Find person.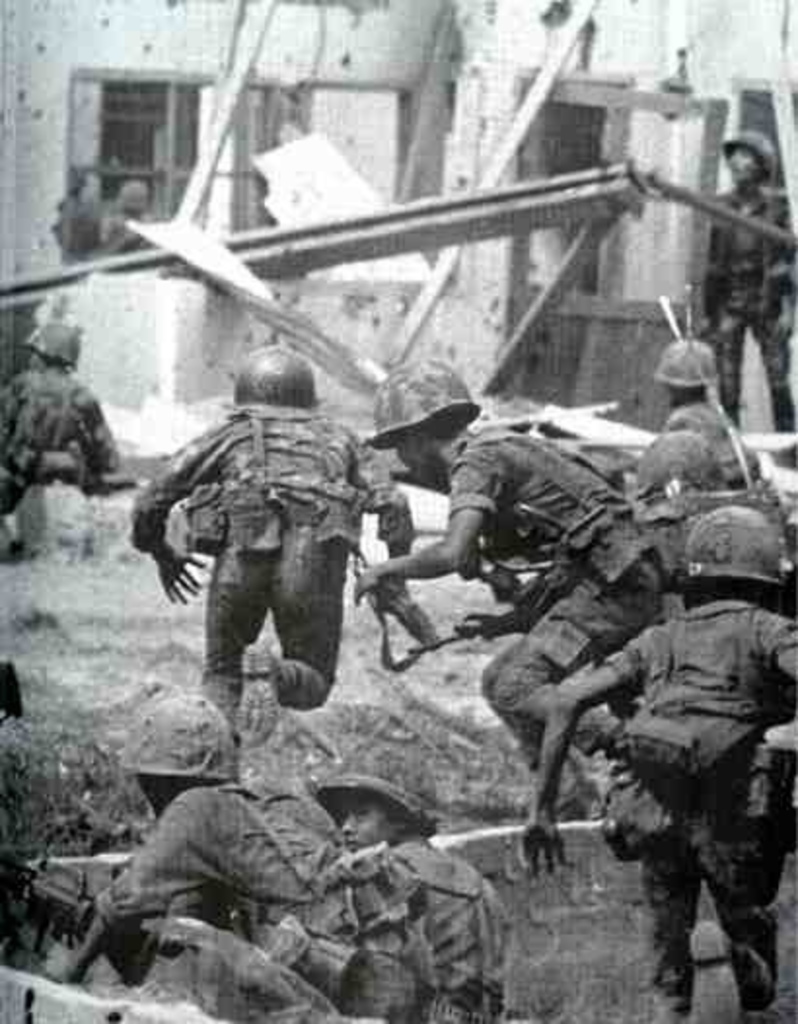
BBox(701, 121, 796, 461).
